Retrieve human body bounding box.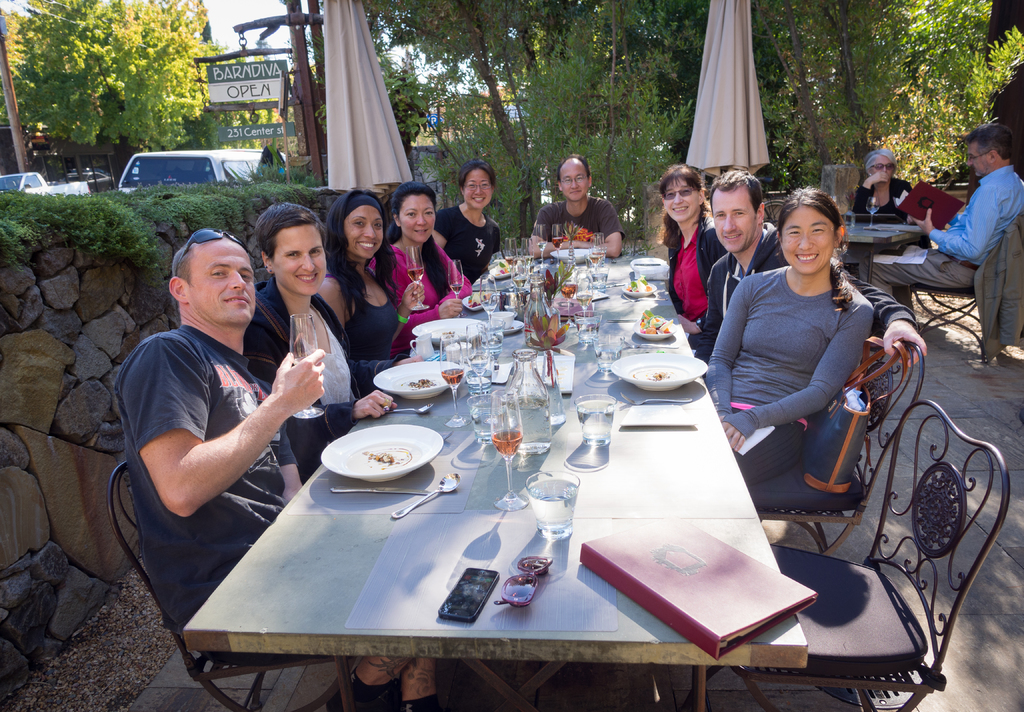
Bounding box: select_region(362, 177, 474, 353).
